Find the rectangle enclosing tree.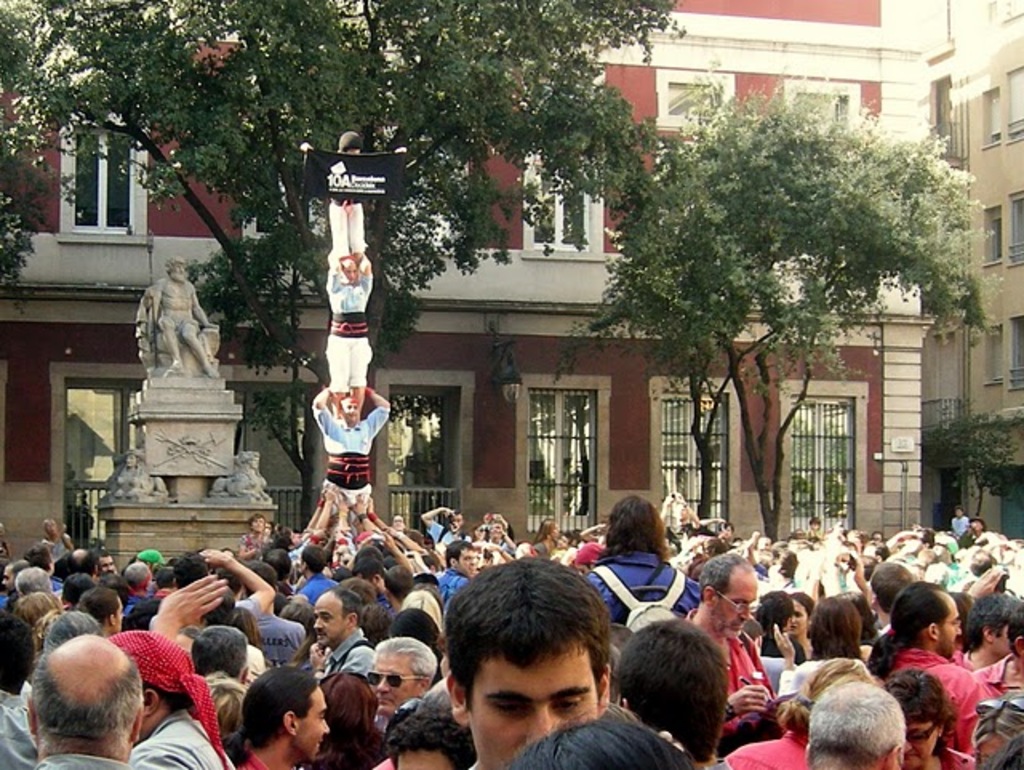
BBox(5, 0, 680, 535).
